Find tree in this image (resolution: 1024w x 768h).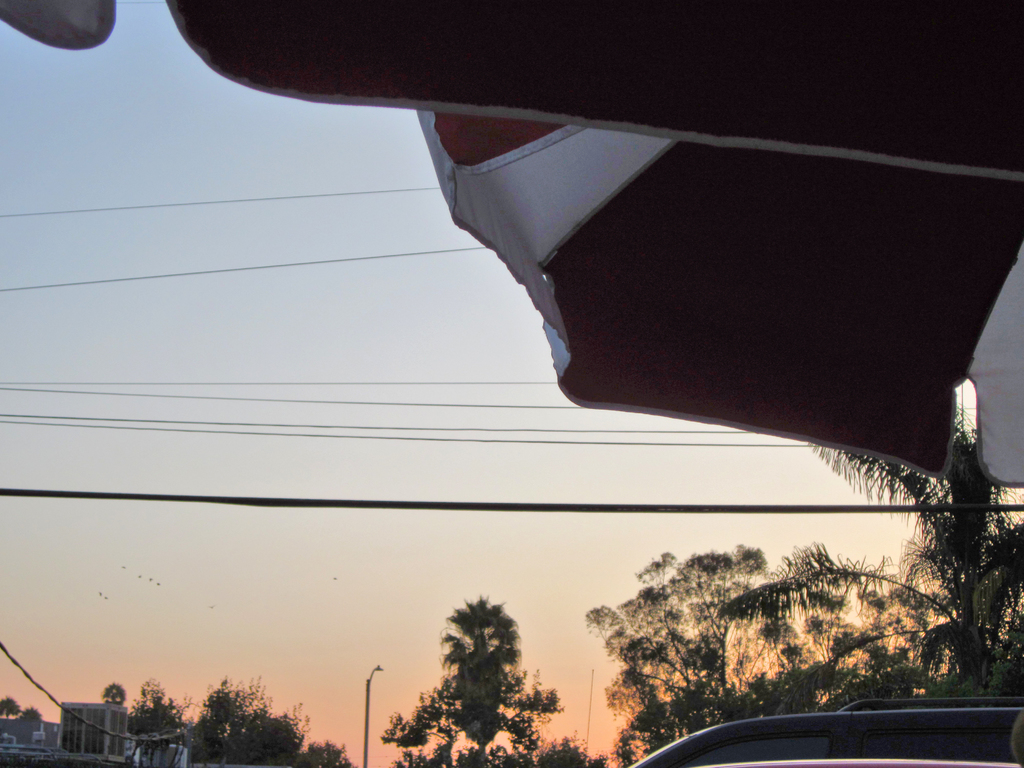
select_region(102, 684, 131, 702).
